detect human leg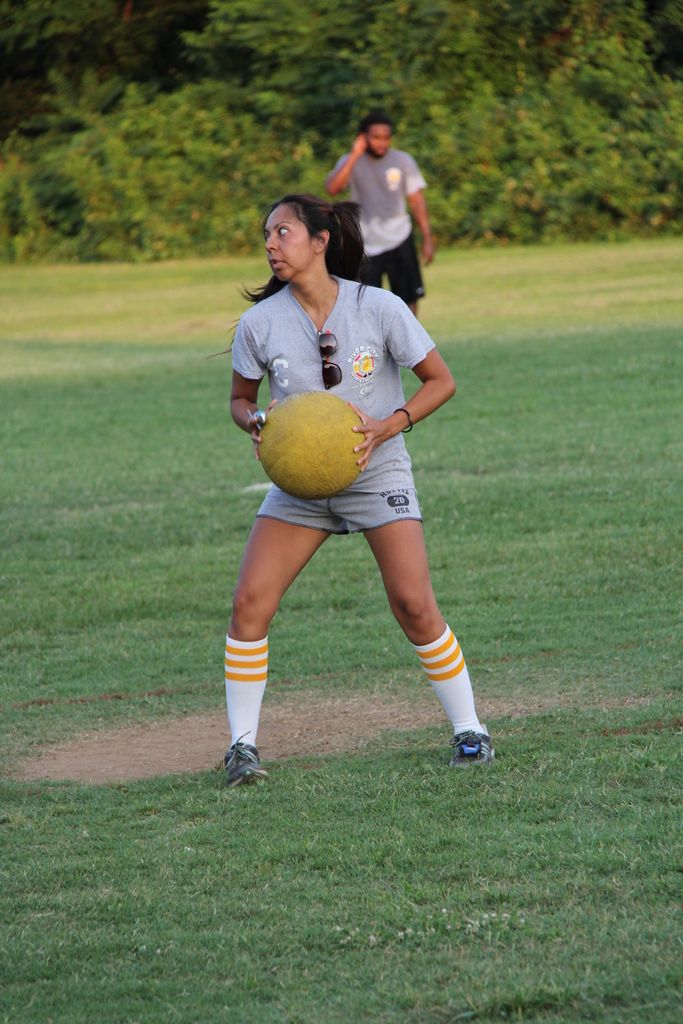
(361,460,490,750)
